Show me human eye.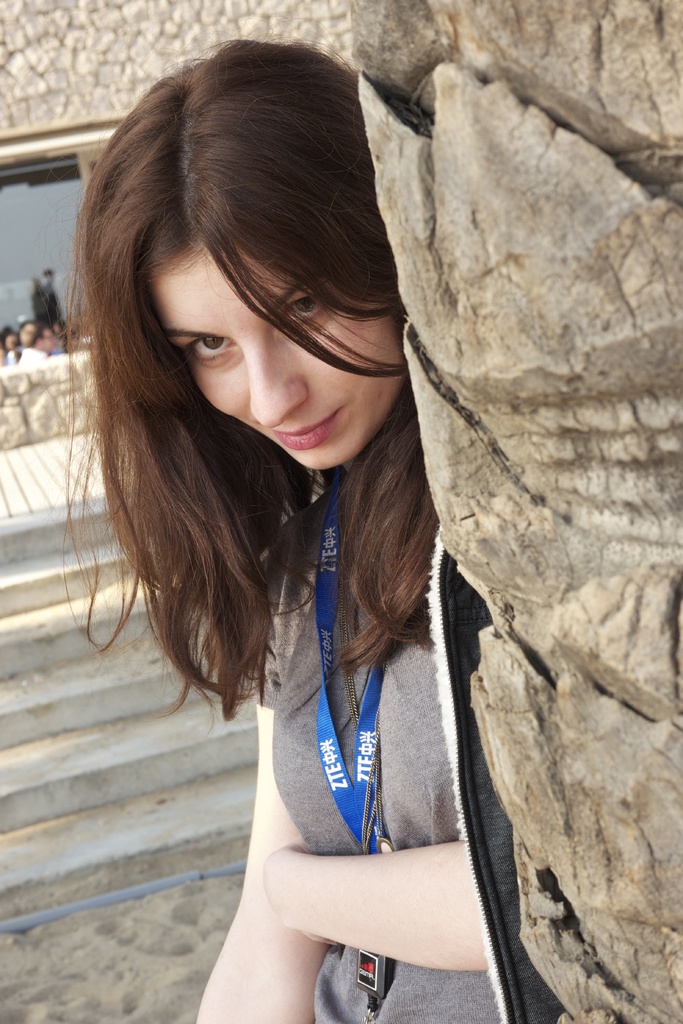
human eye is here: {"left": 281, "top": 291, "right": 324, "bottom": 323}.
